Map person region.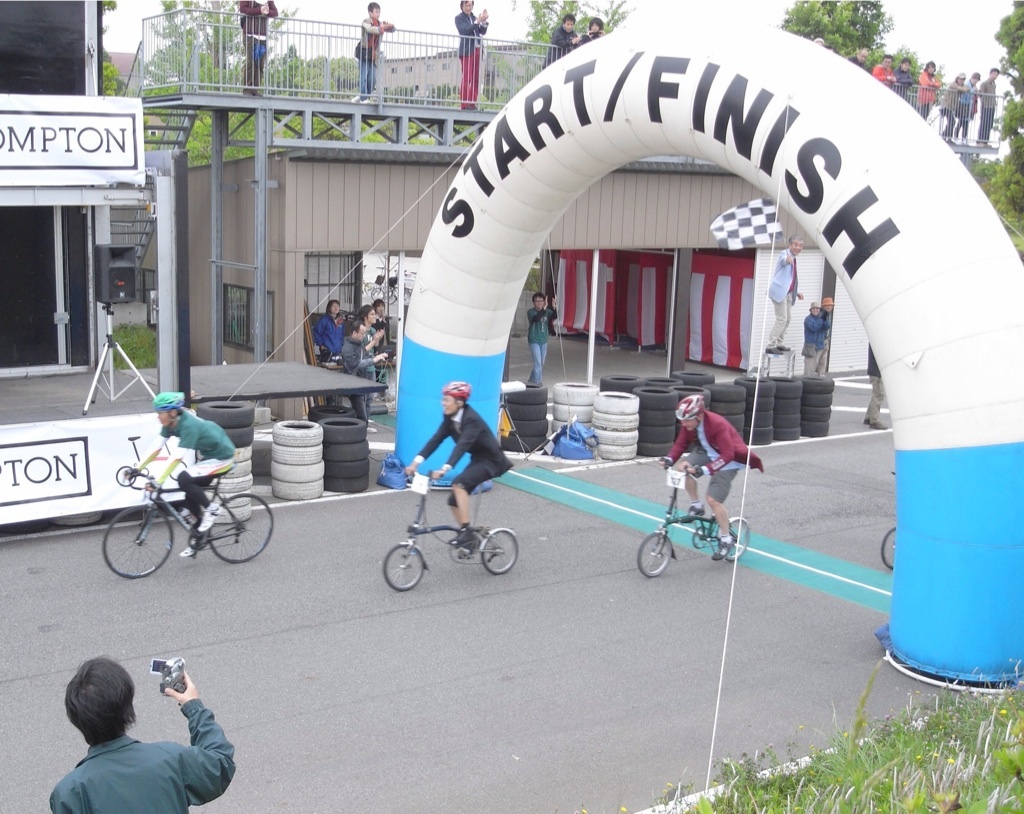
Mapped to (left=48, top=659, right=235, bottom=813).
